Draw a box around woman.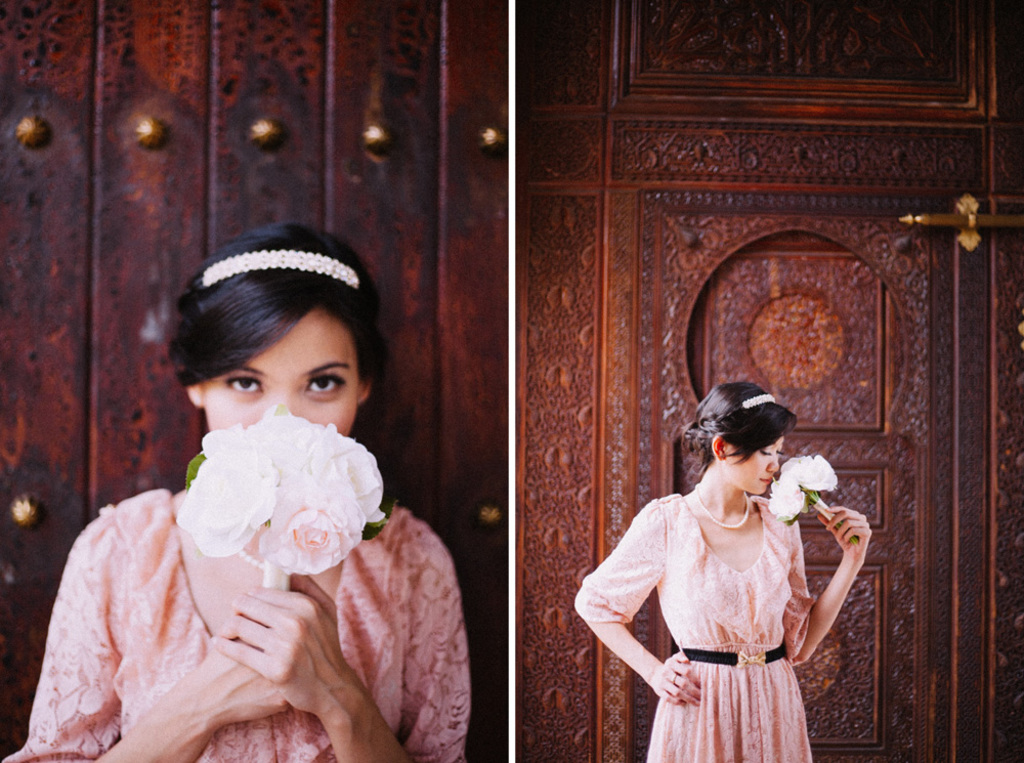
(574,379,873,762).
